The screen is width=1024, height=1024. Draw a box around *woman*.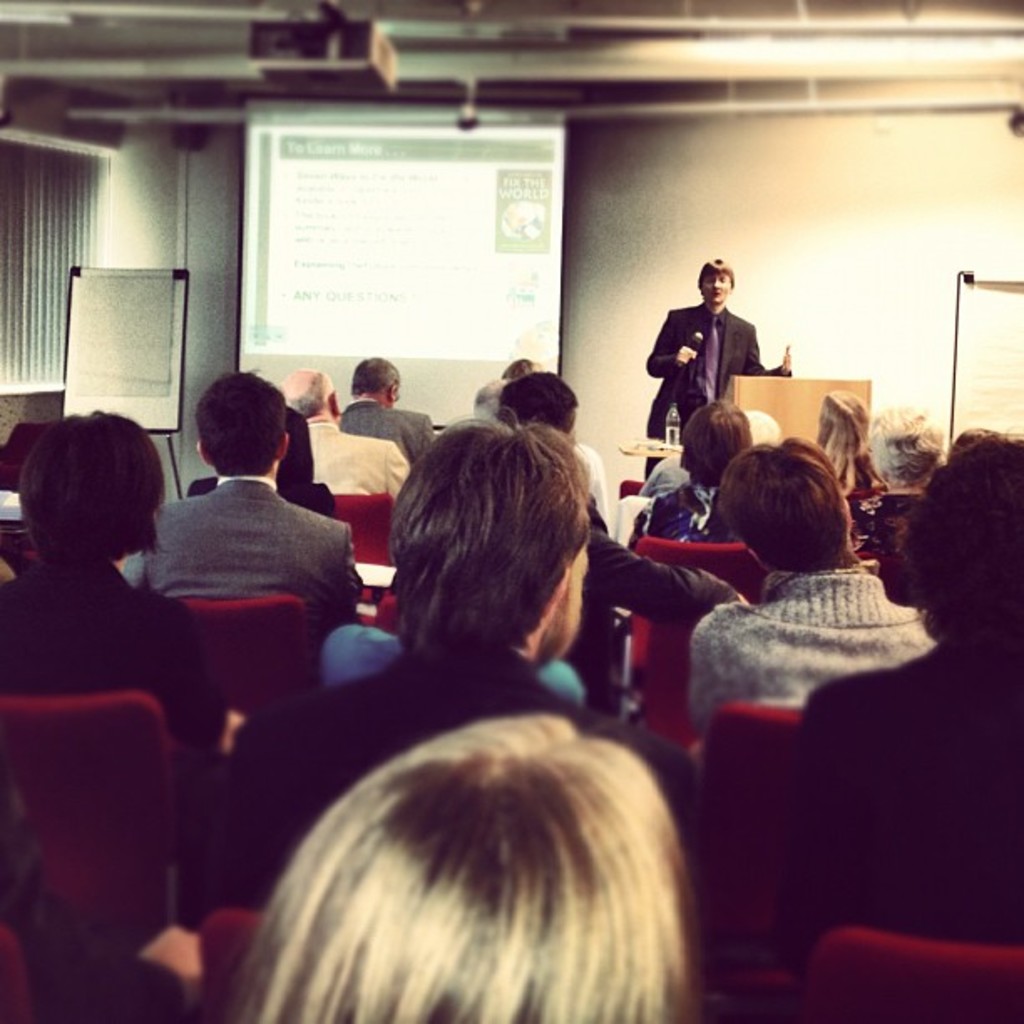
bbox(216, 708, 699, 1022).
